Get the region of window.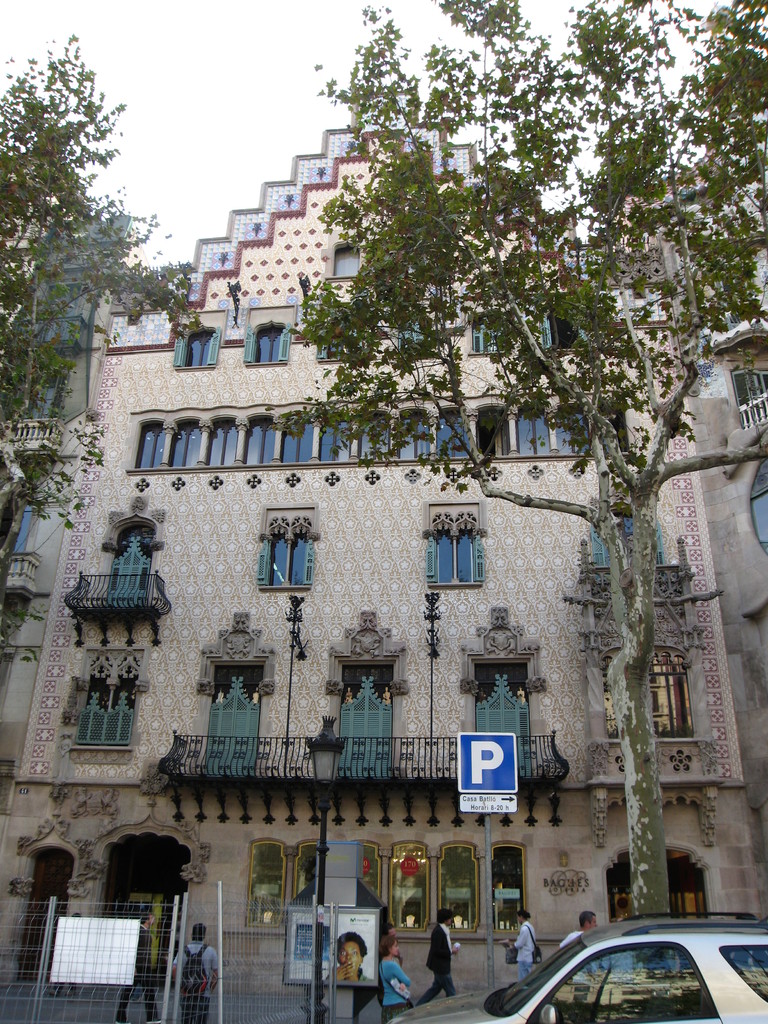
box=[539, 308, 588, 349].
